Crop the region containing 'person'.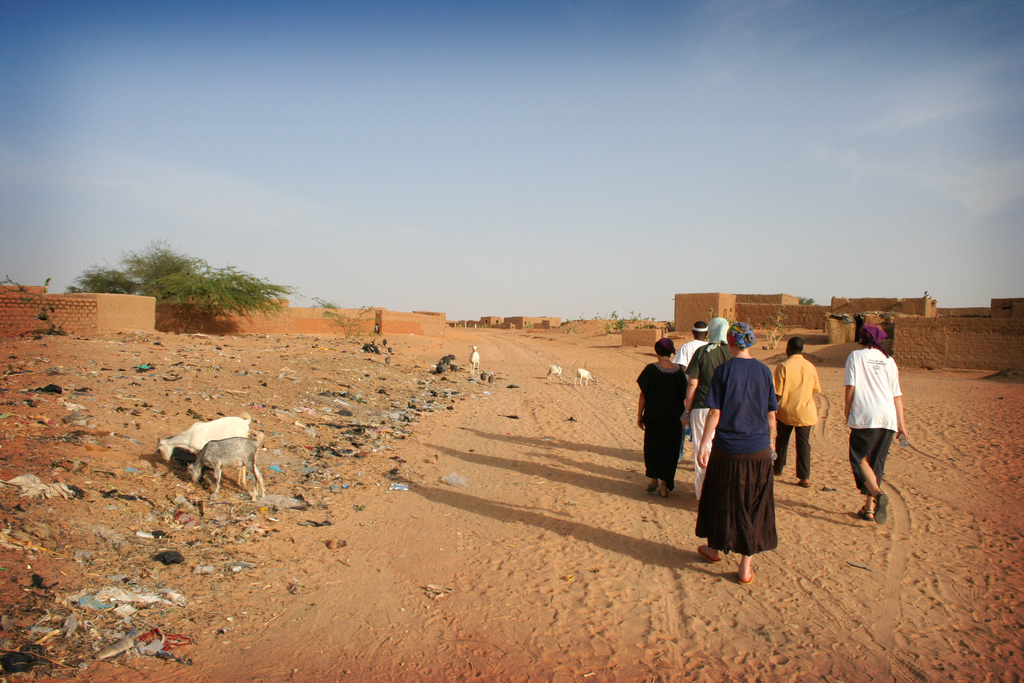
Crop region: [x1=683, y1=319, x2=733, y2=504].
